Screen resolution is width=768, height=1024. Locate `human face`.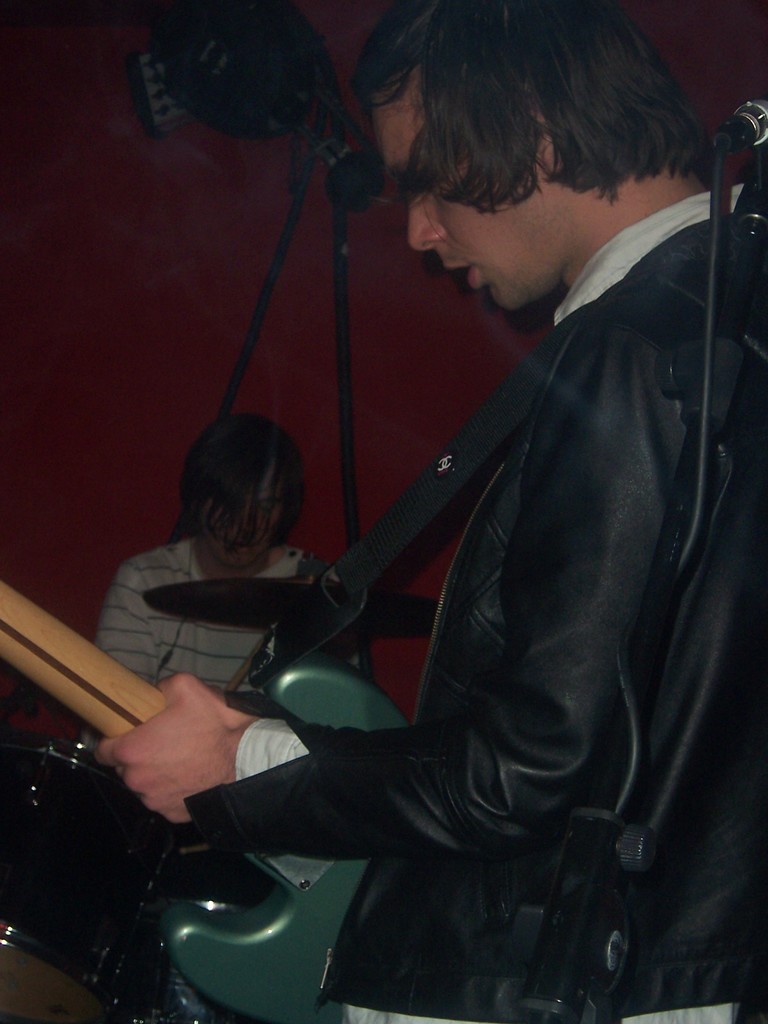
rect(351, 28, 702, 305).
